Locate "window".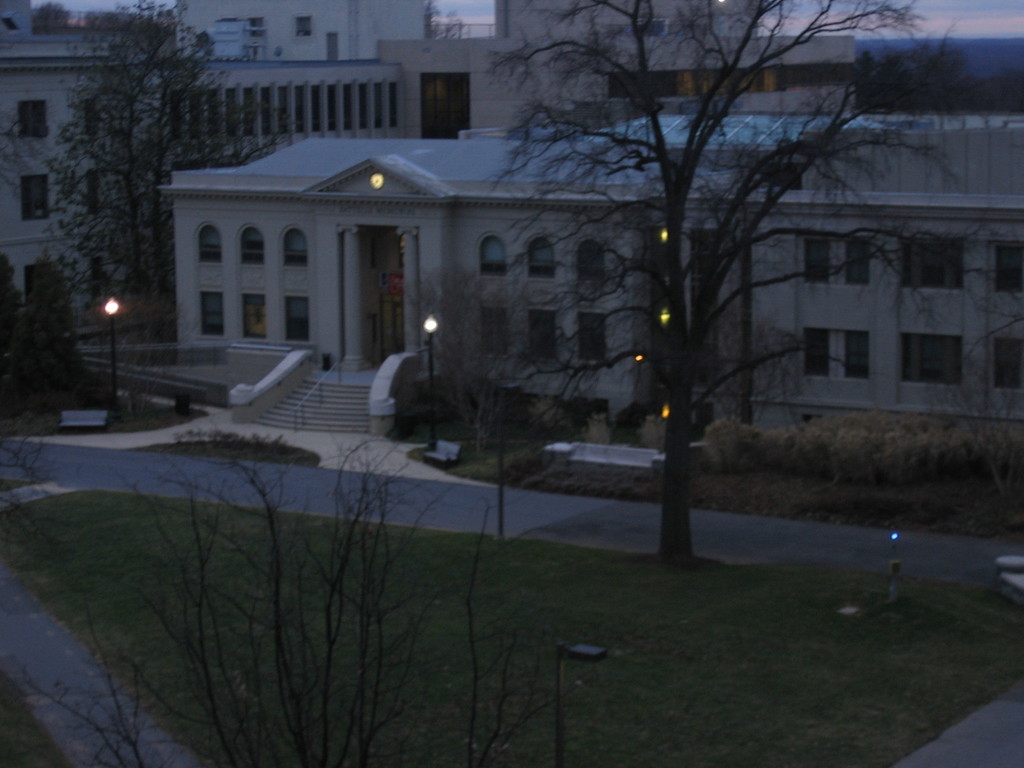
Bounding box: pyautogui.locateOnScreen(904, 332, 966, 390).
